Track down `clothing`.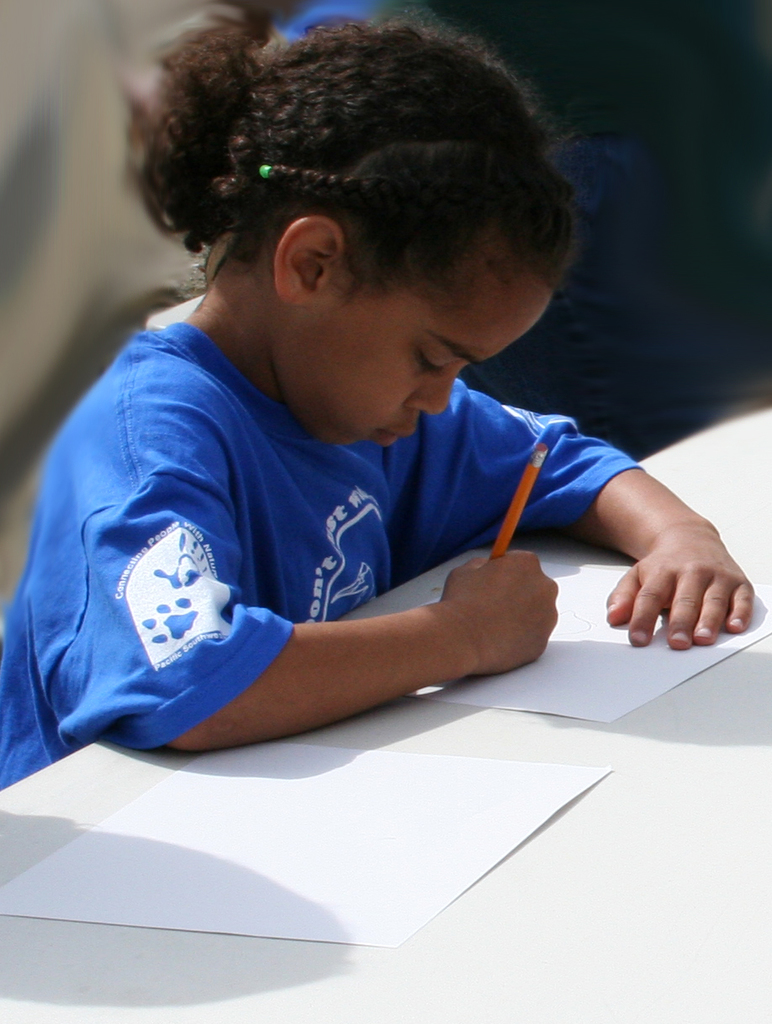
Tracked to bbox(14, 219, 716, 787).
